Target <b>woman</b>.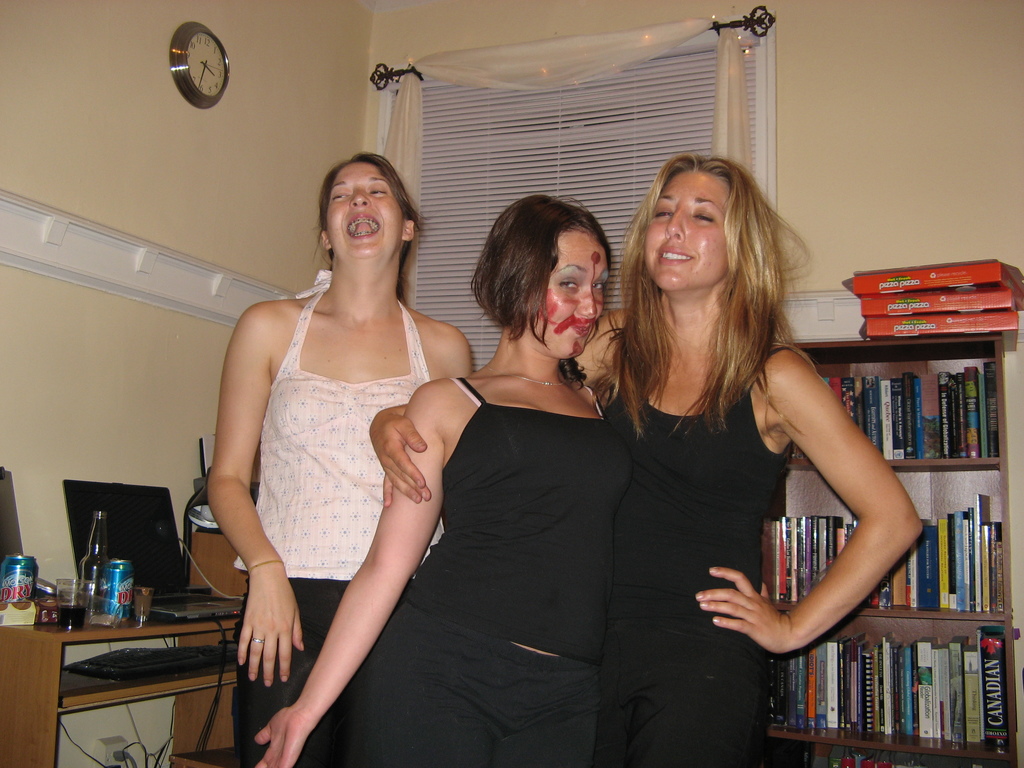
Target region: [200,146,470,767].
